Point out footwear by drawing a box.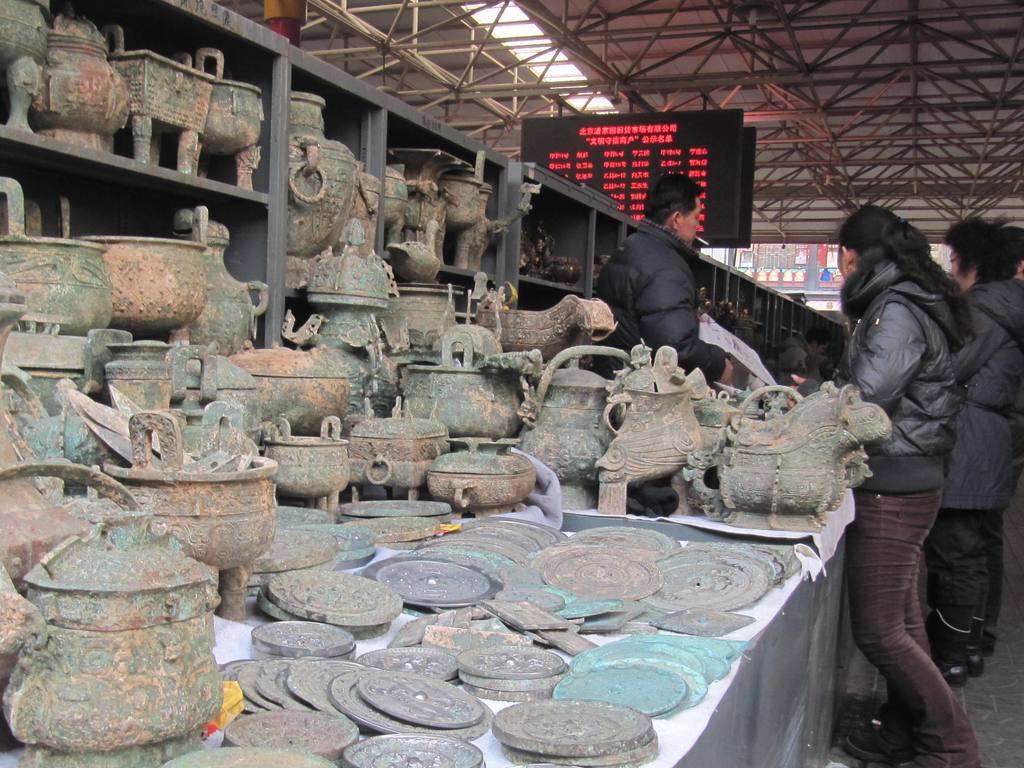
982,617,998,660.
